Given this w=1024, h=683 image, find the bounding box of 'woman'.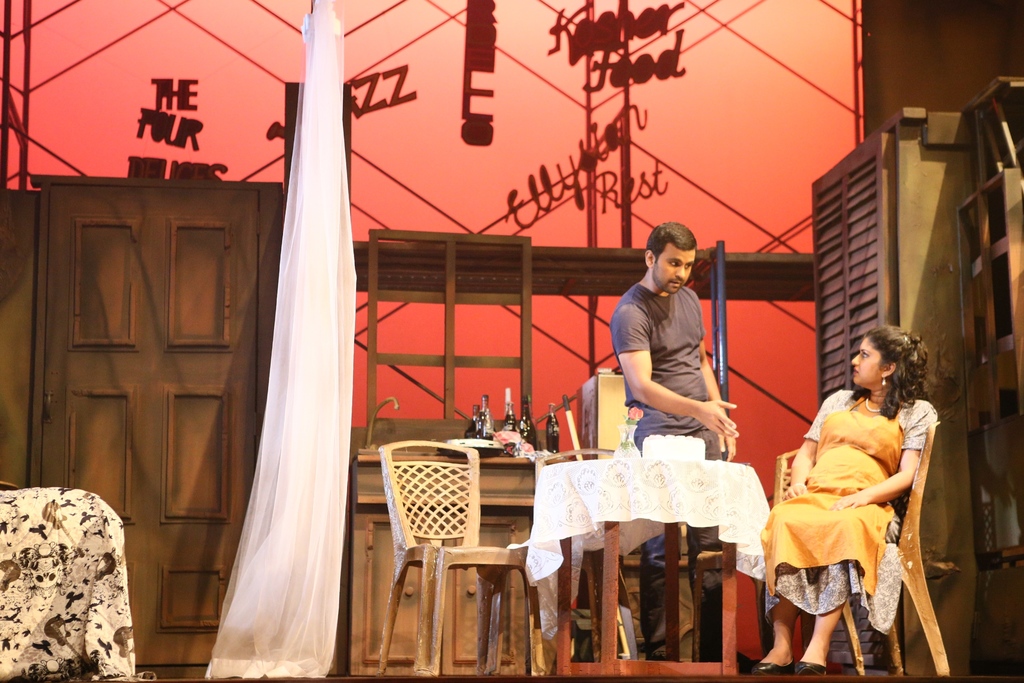
bbox=[757, 323, 939, 682].
